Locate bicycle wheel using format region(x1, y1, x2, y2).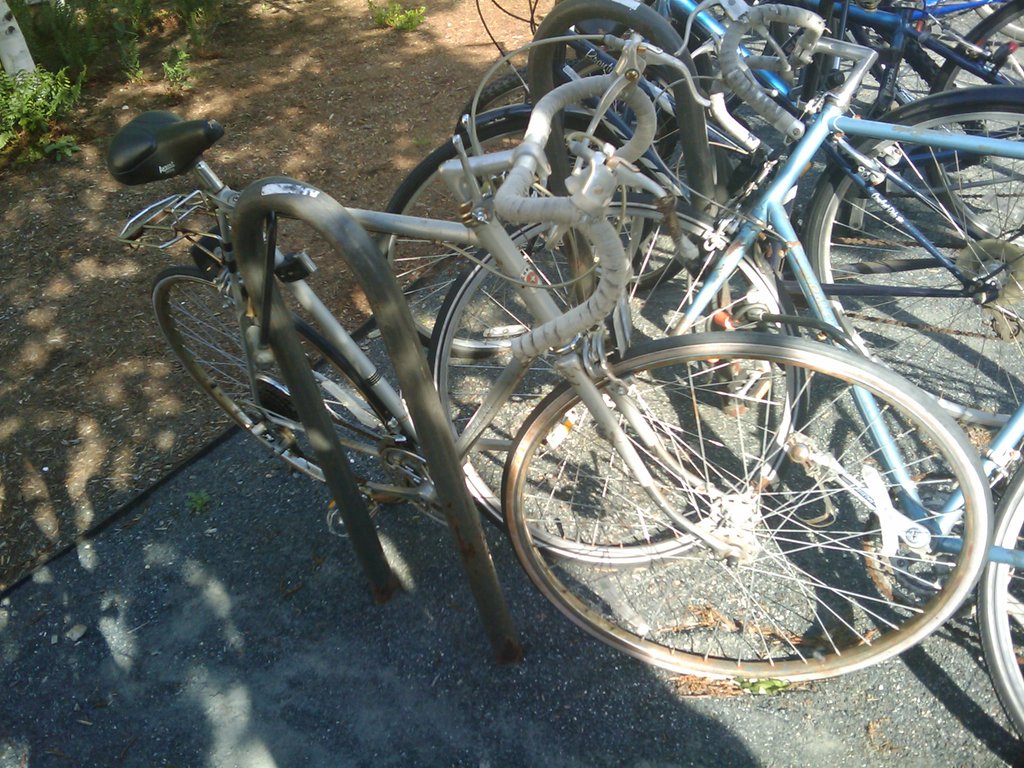
region(500, 321, 990, 685).
